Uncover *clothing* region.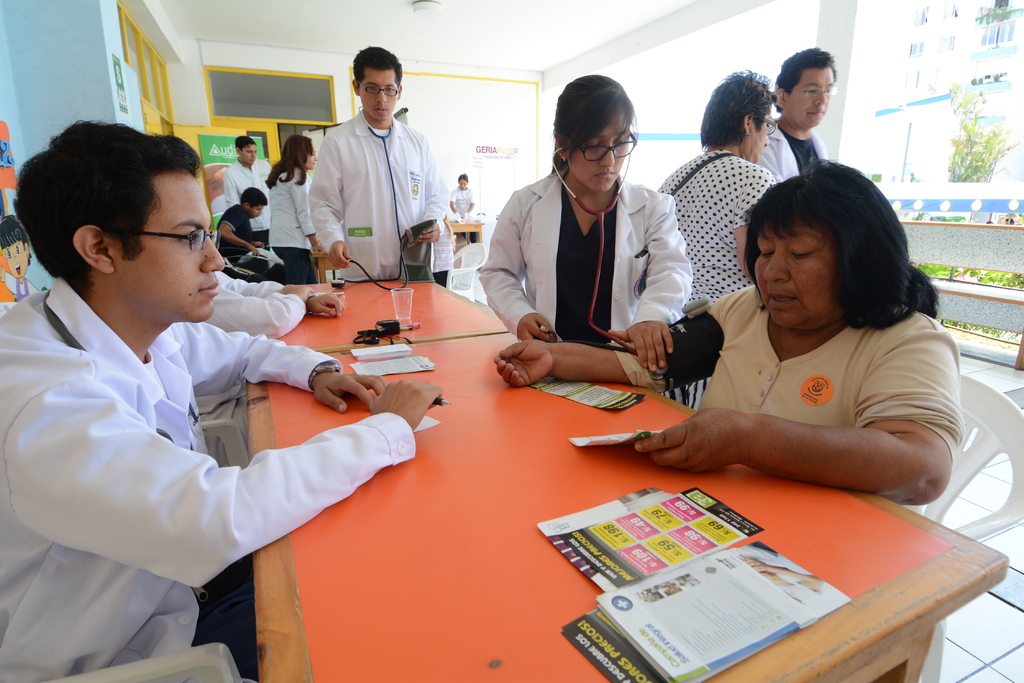
Uncovered: x1=222, y1=157, x2=273, y2=250.
